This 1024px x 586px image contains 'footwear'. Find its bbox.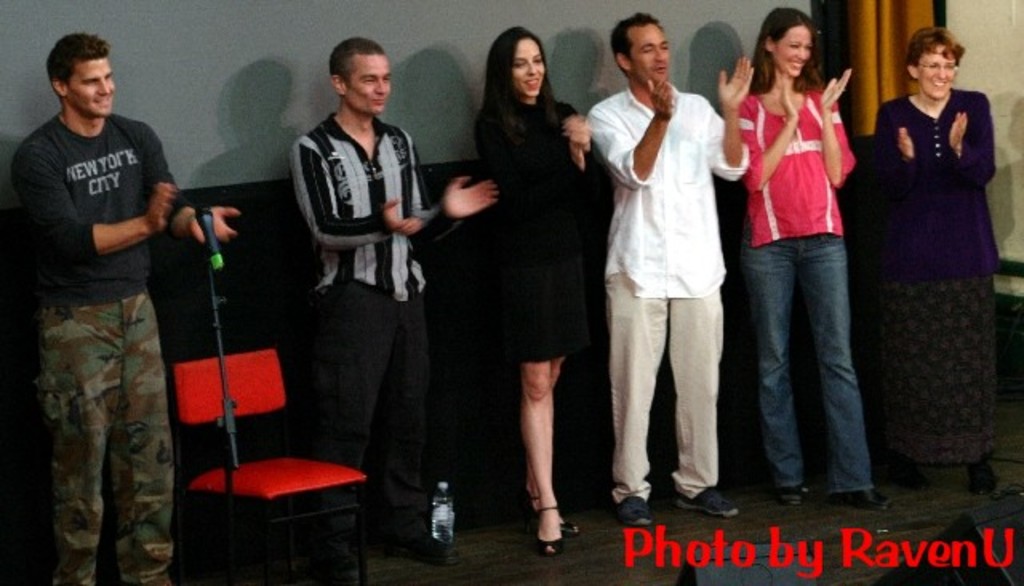
bbox=(536, 503, 568, 559).
